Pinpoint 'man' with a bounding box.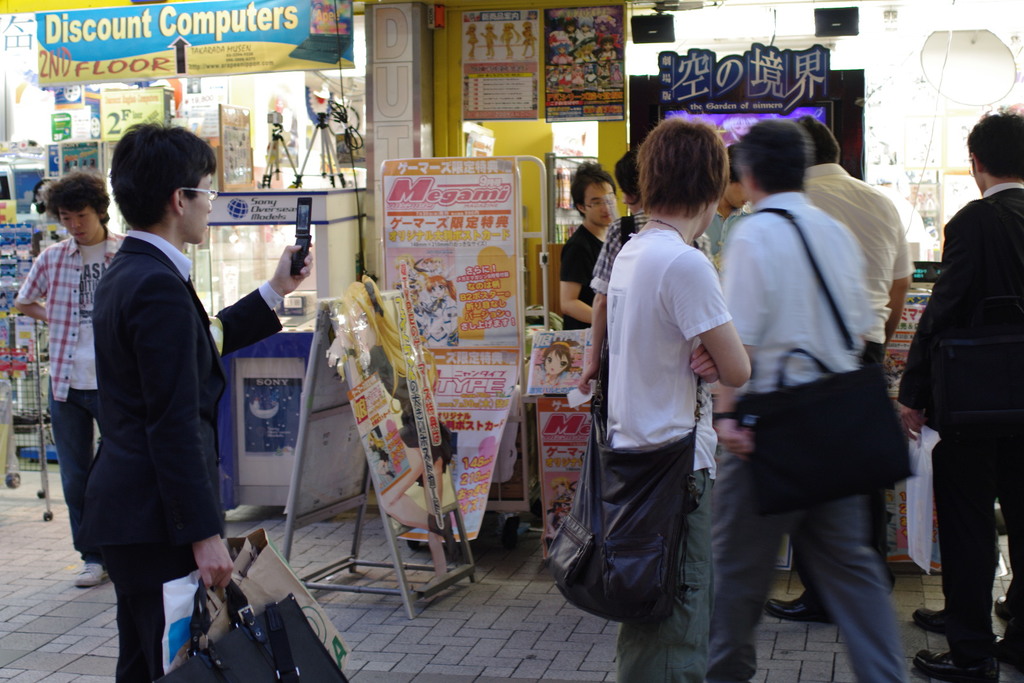
bbox(557, 160, 618, 331).
